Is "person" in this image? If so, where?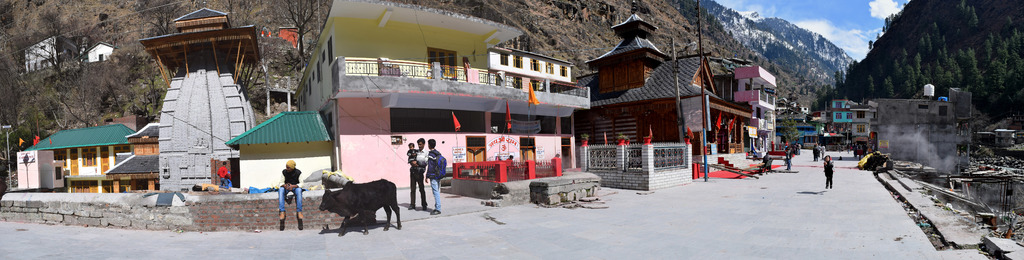
Yes, at locate(421, 139, 445, 213).
